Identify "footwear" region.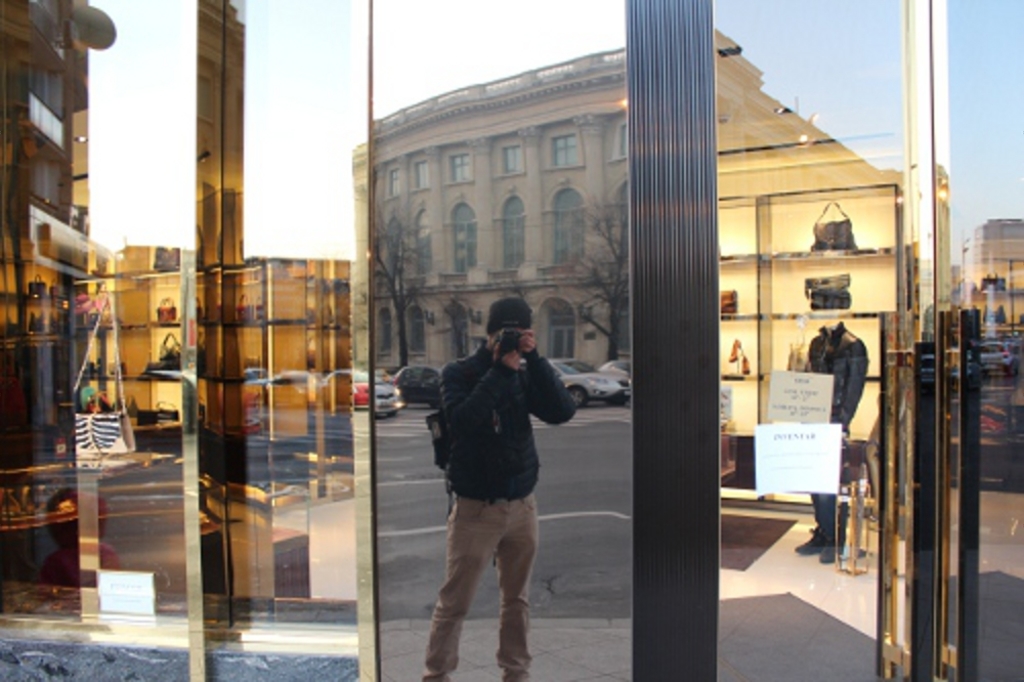
Region: 791:529:823:557.
